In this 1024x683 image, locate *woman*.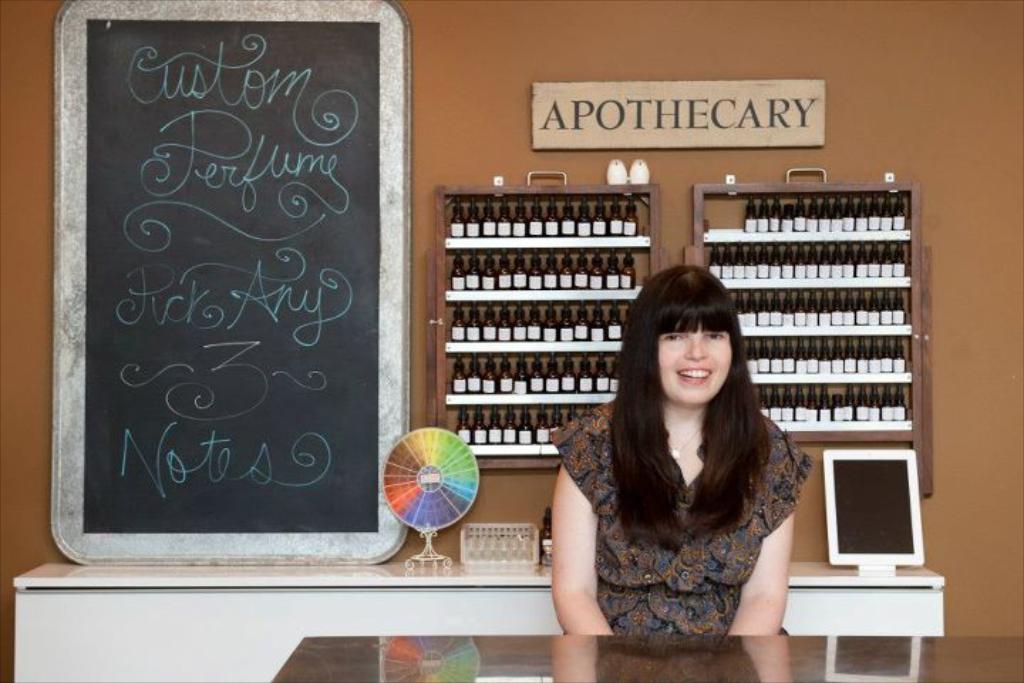
Bounding box: bbox(548, 258, 802, 636).
